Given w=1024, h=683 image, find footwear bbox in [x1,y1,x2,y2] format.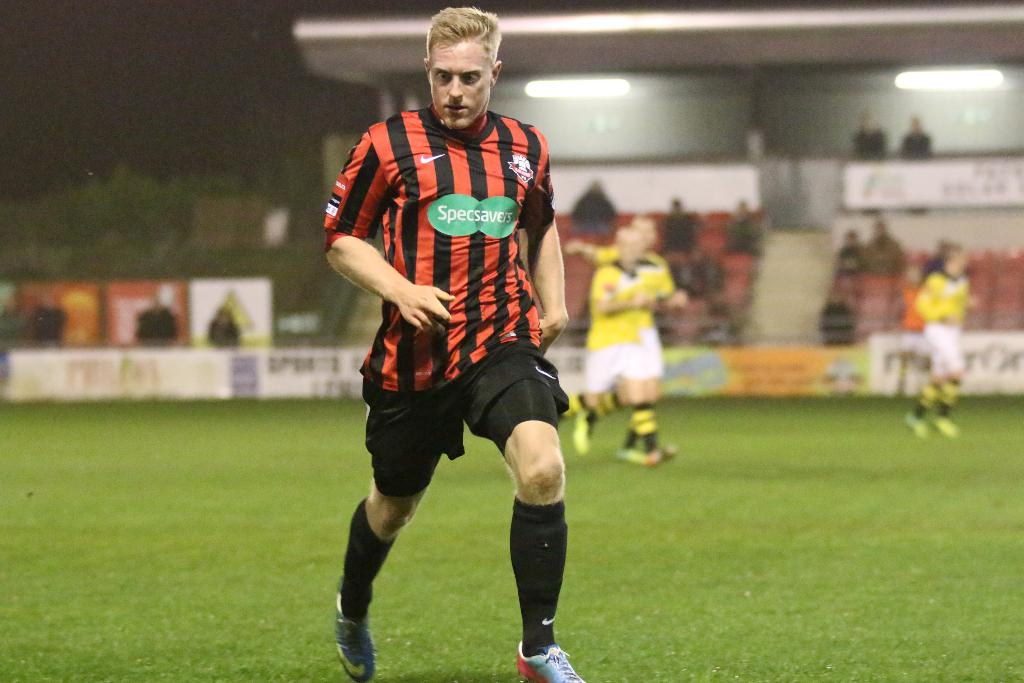
[620,436,681,465].
